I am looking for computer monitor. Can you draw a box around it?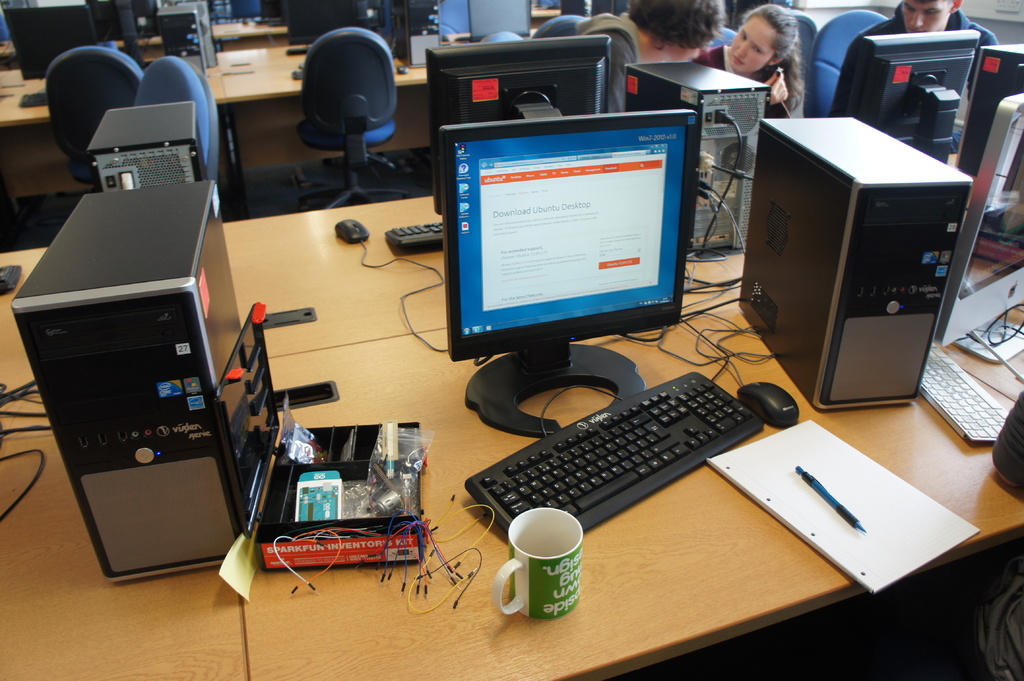
Sure, the bounding box is bbox=(439, 108, 694, 440).
